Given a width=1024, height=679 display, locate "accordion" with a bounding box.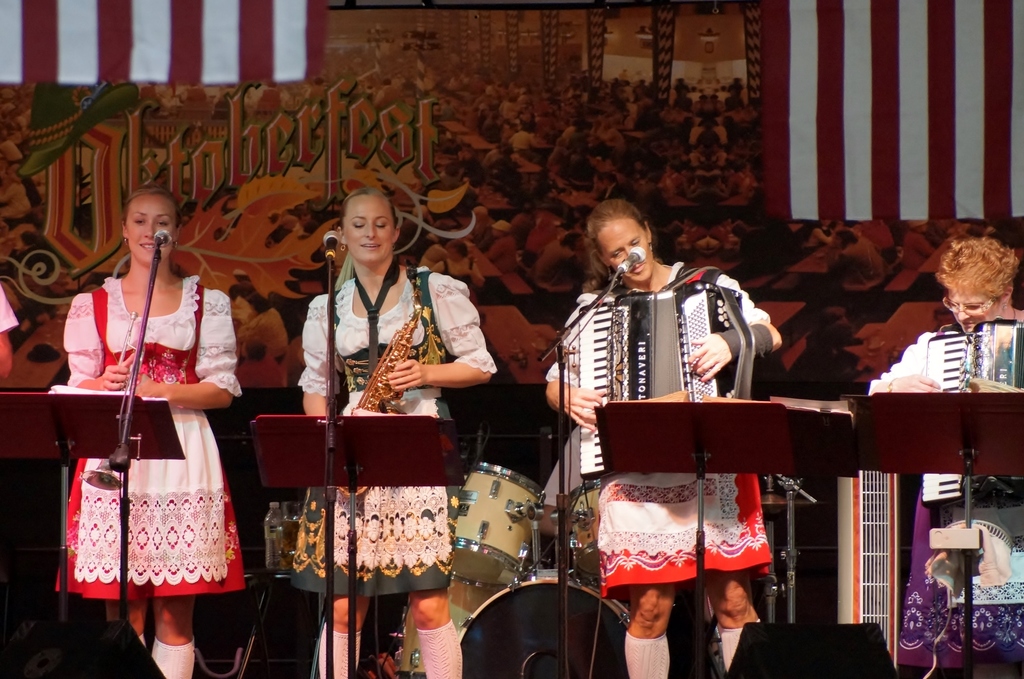
Located: [579,254,756,486].
